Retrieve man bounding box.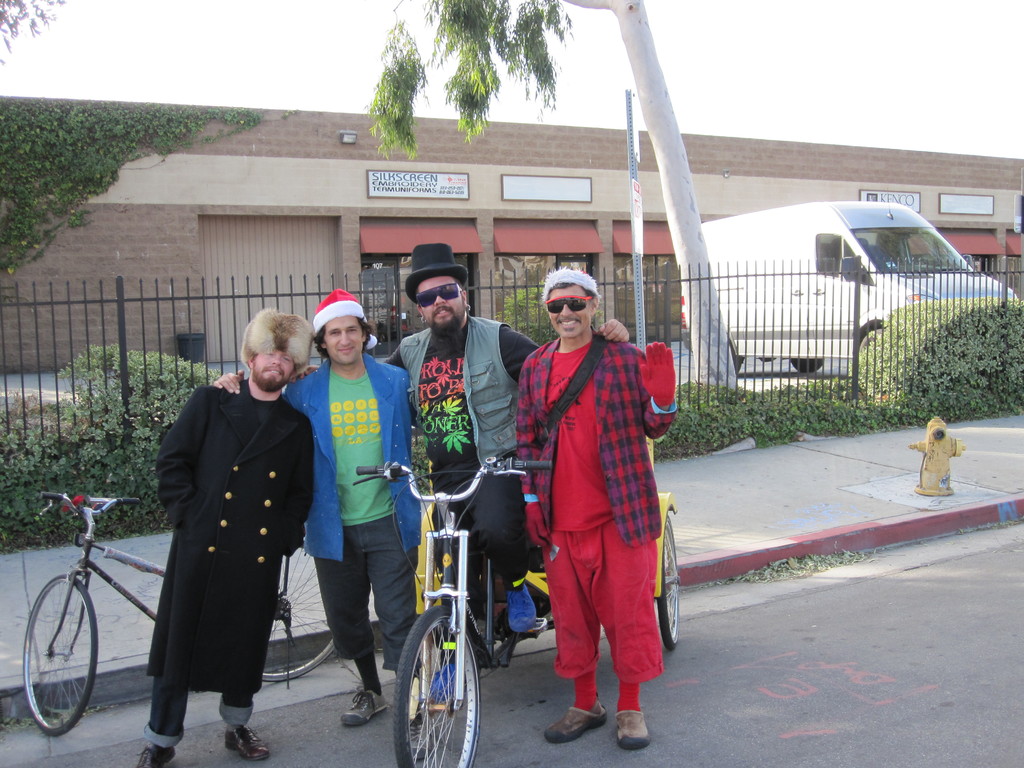
Bounding box: crop(295, 240, 627, 712).
